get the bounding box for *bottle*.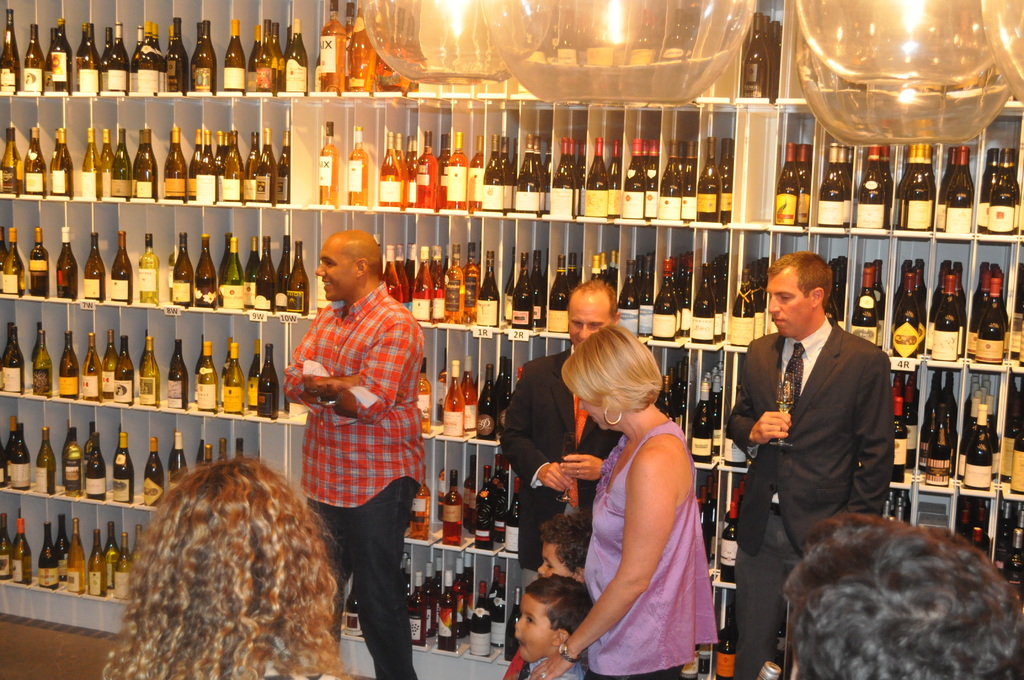
l=112, t=124, r=138, b=204.
